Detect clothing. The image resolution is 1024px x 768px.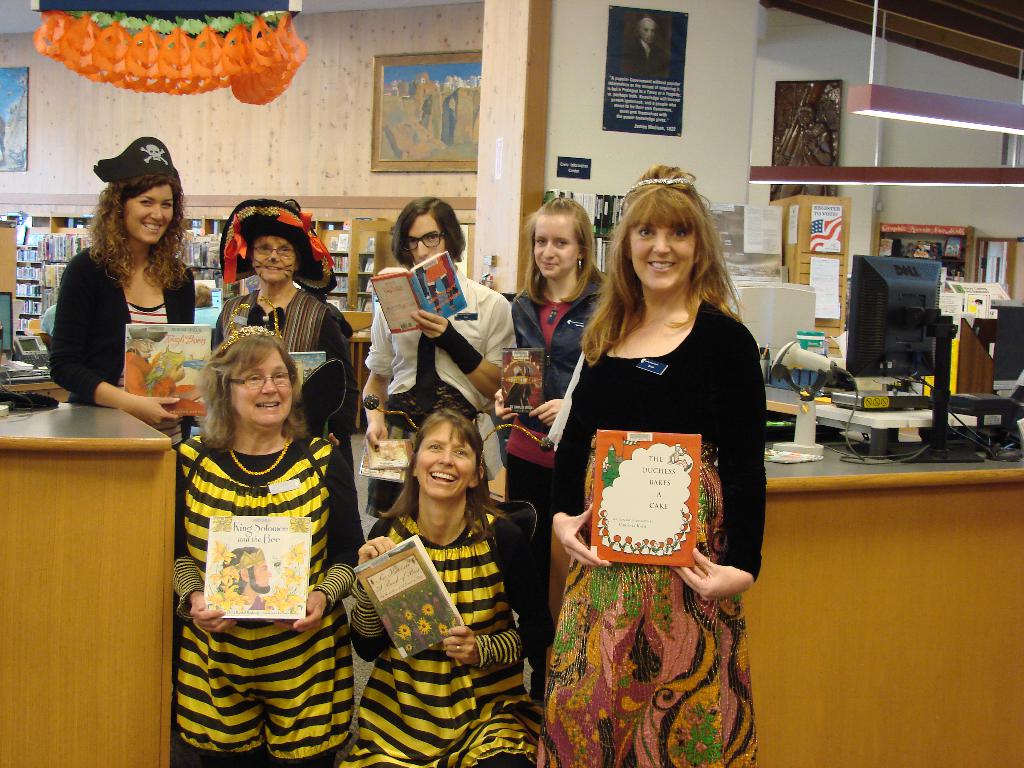
x1=350 y1=490 x2=555 y2=767.
